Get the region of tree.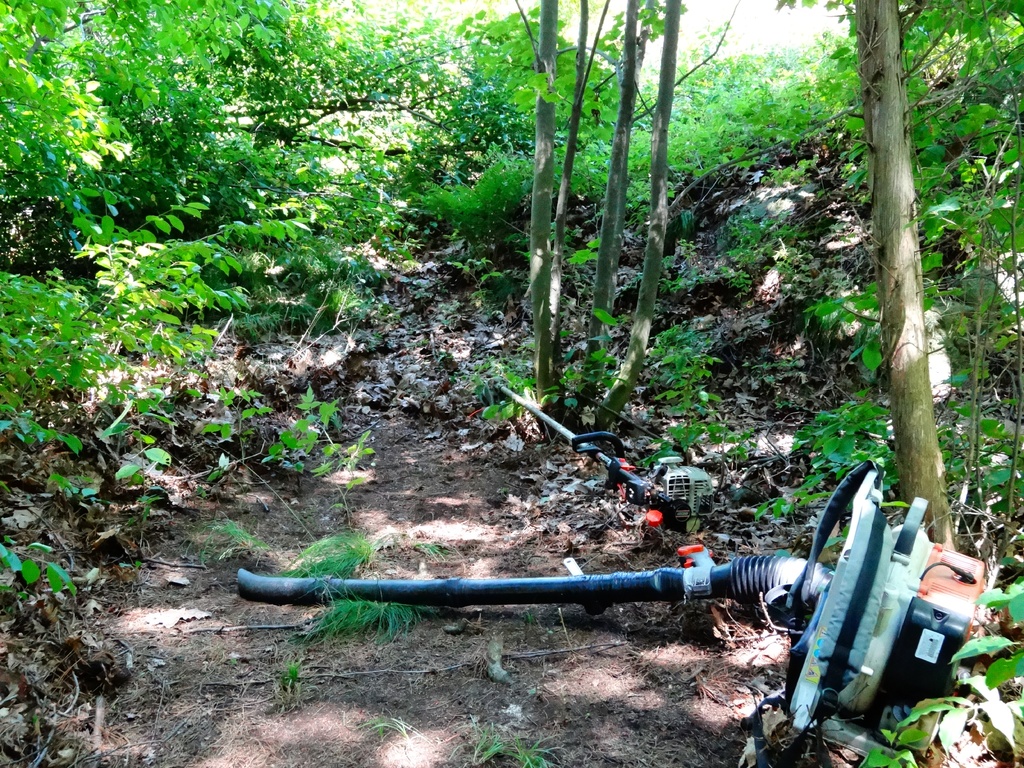
detection(794, 0, 1023, 560).
